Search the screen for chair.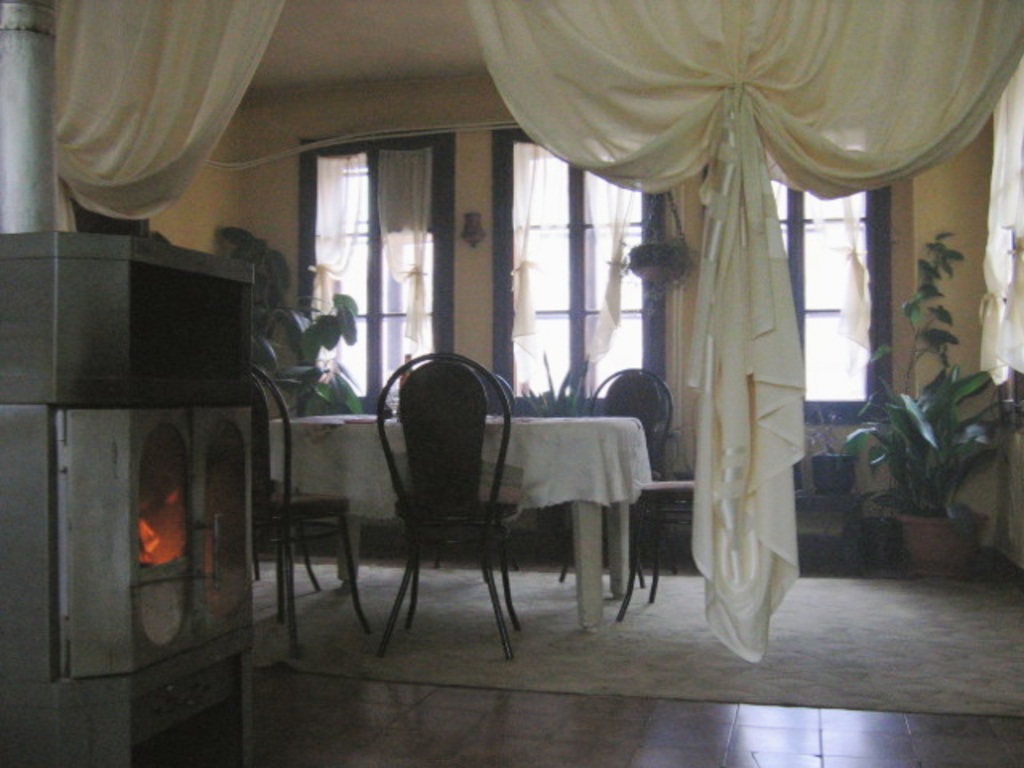
Found at 614 472 730 616.
